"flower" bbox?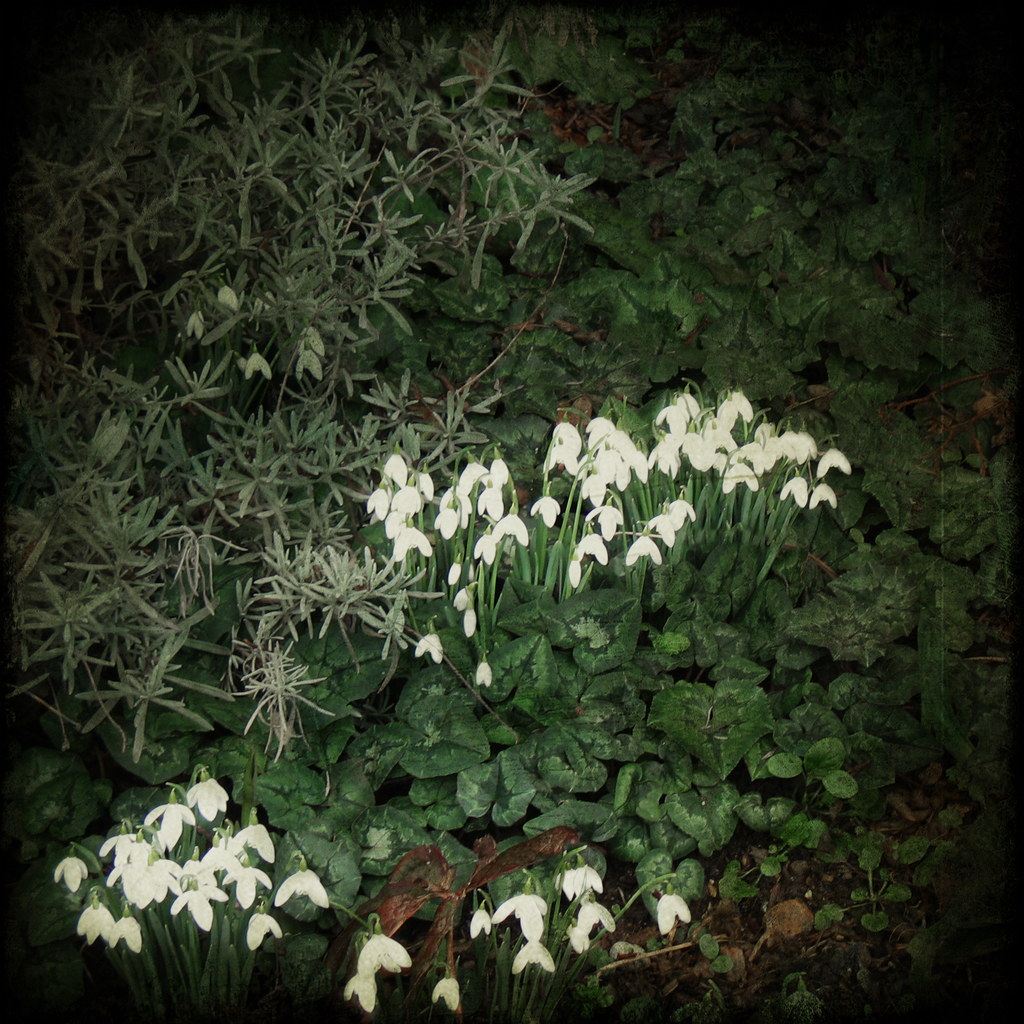
[548, 870, 580, 905]
